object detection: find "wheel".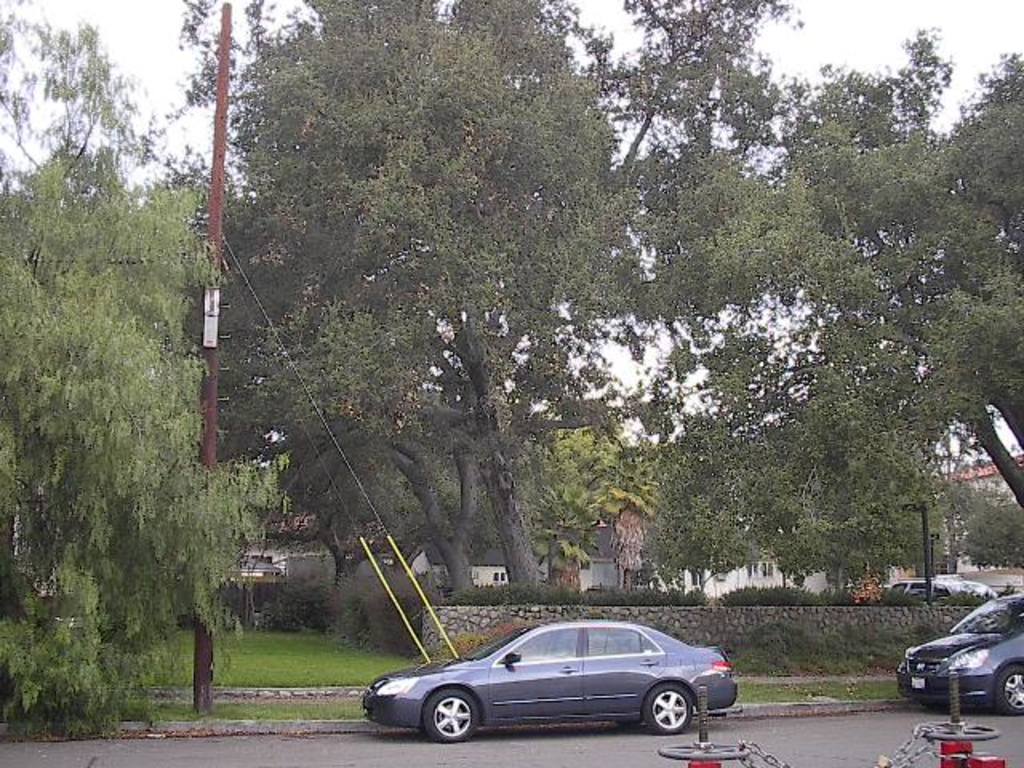
<bbox>632, 677, 709, 750</bbox>.
